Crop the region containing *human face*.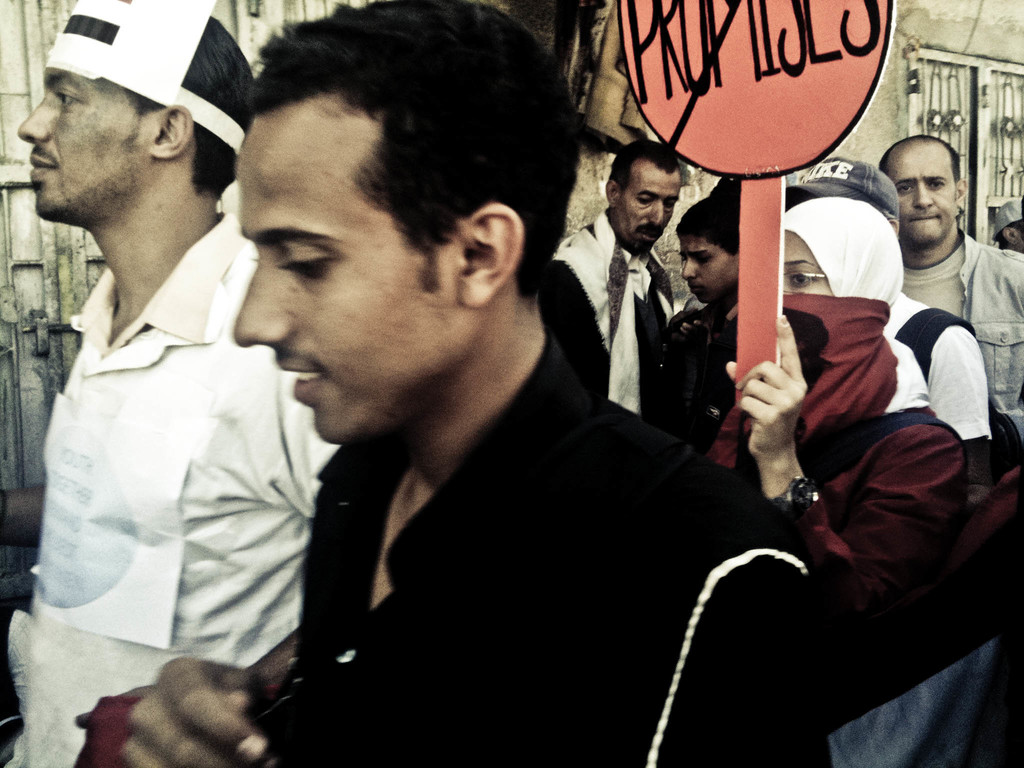
Crop region: [684,237,740,303].
